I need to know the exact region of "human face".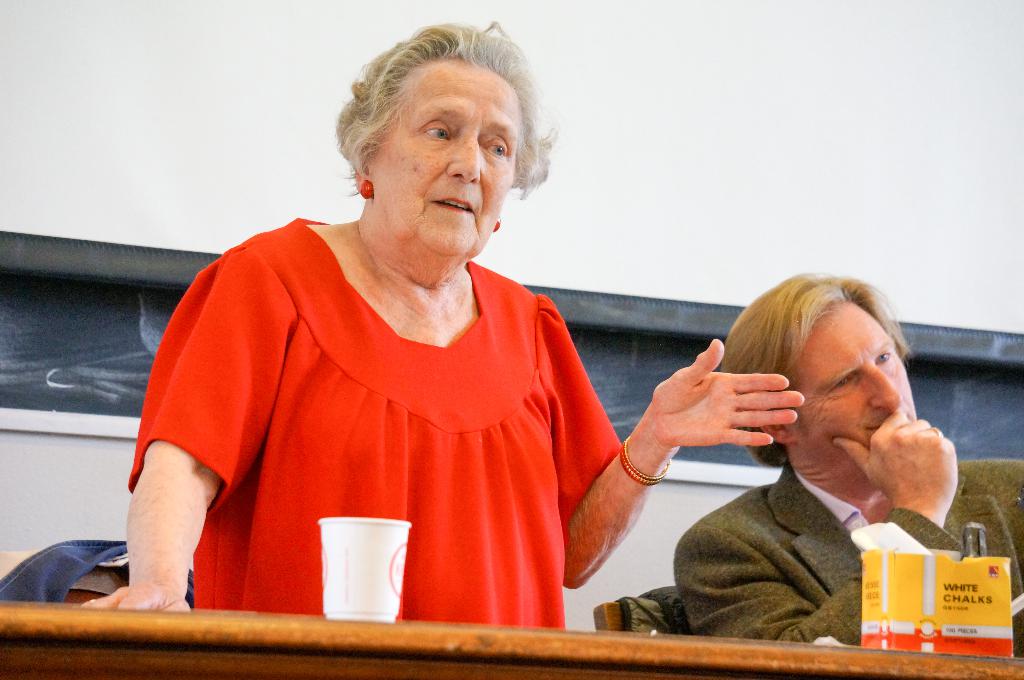
Region: [795,305,920,470].
